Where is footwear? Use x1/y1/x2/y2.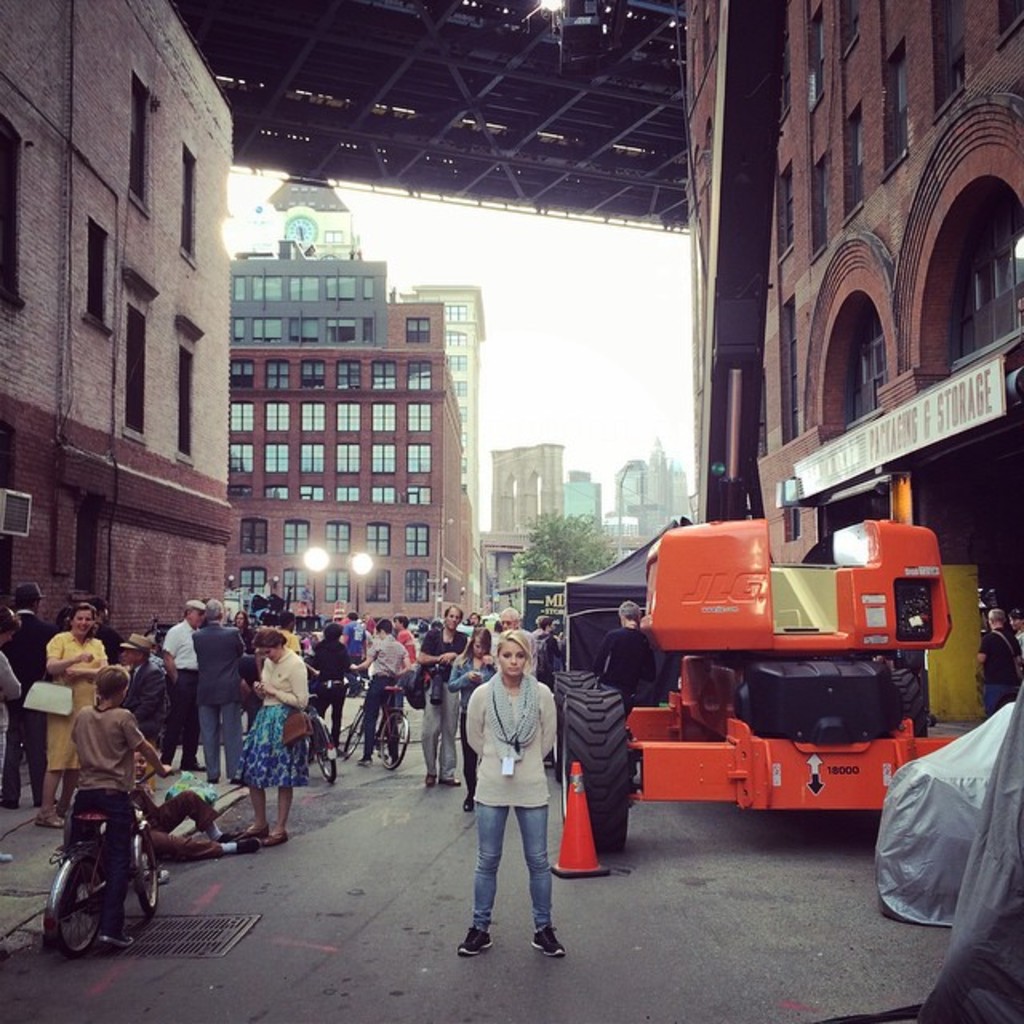
354/744/371/774.
